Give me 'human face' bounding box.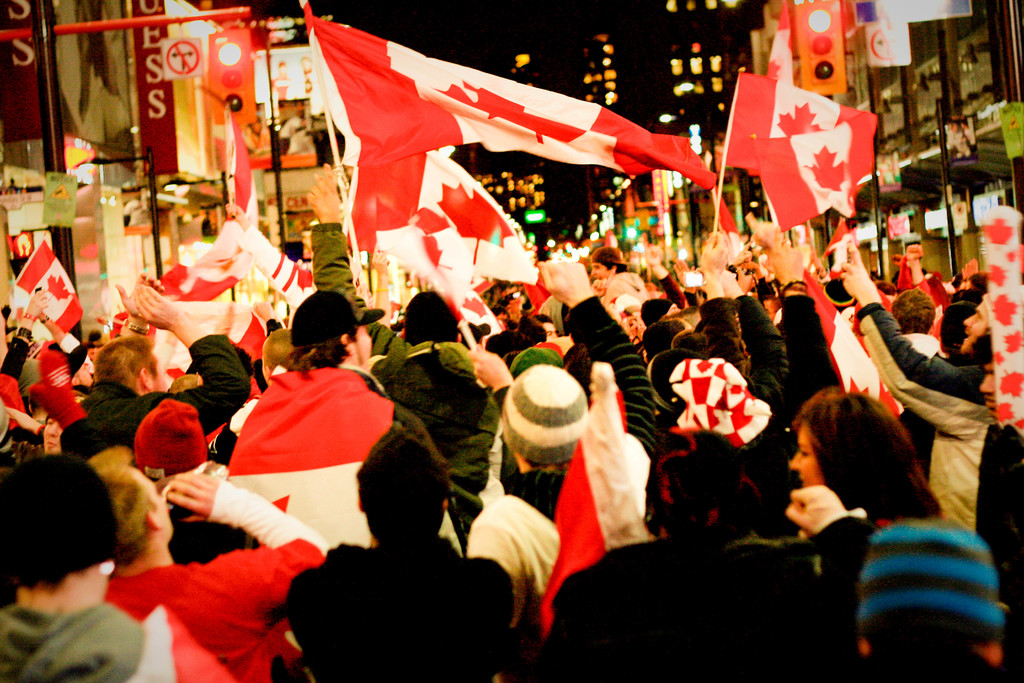
bbox=[590, 263, 606, 277].
